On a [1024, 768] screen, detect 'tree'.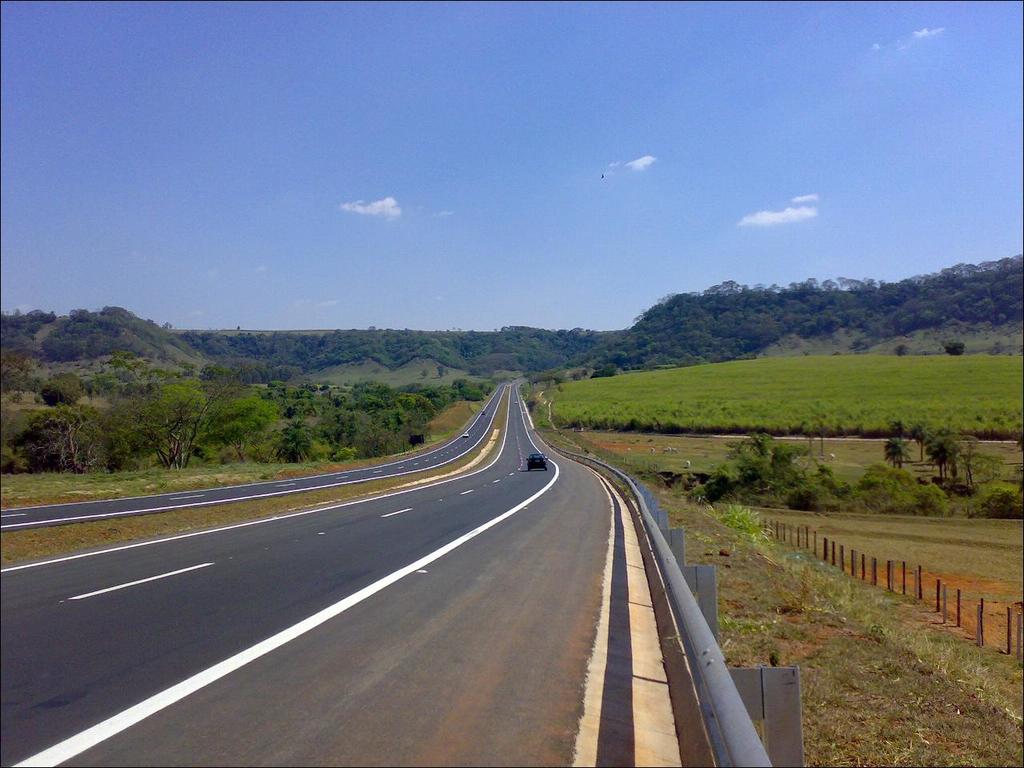
{"left": 934, "top": 424, "right": 982, "bottom": 484}.
